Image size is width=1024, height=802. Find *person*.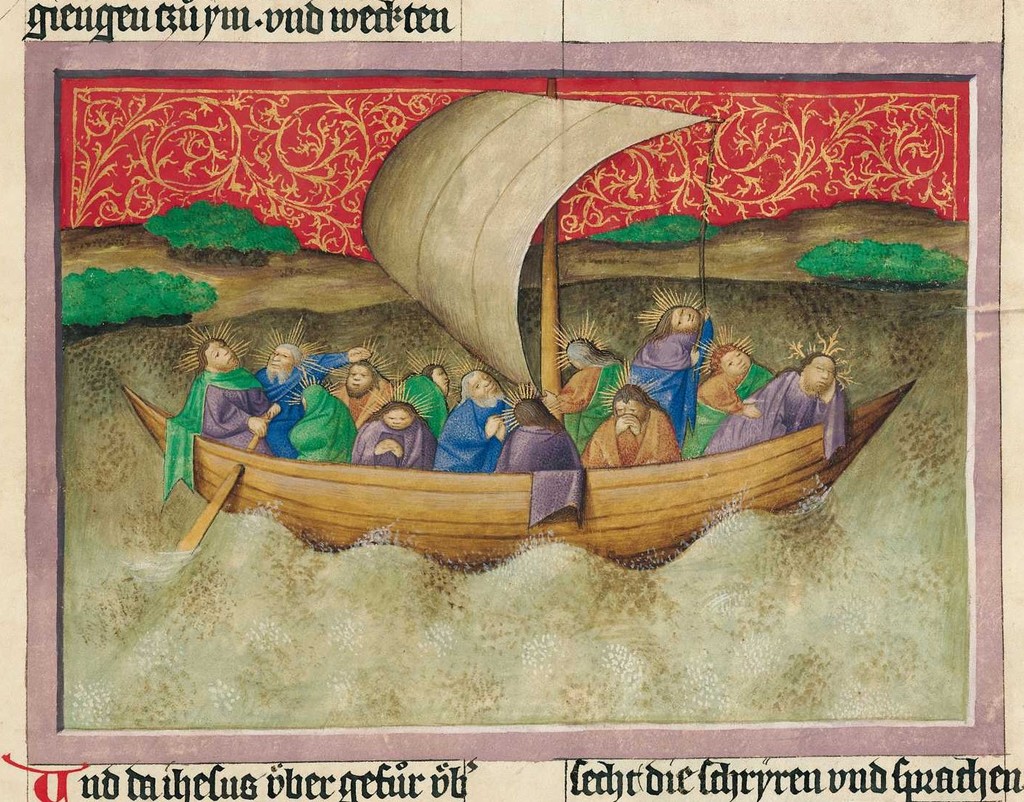
detection(330, 355, 394, 429).
